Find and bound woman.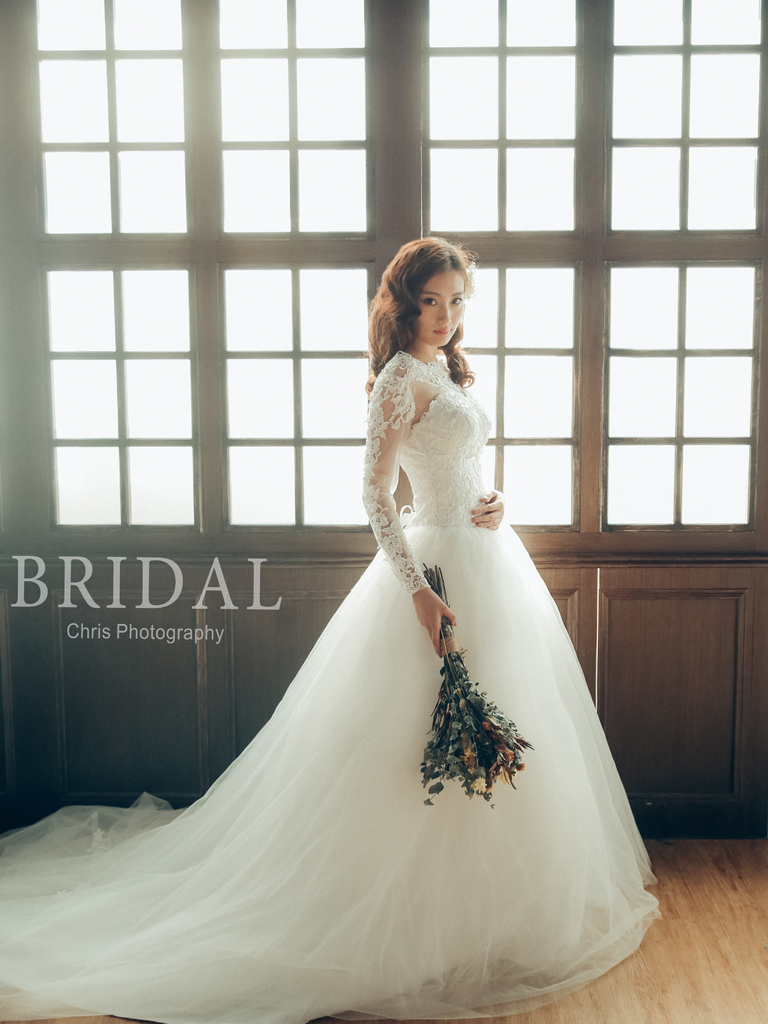
Bound: 86,245,660,996.
